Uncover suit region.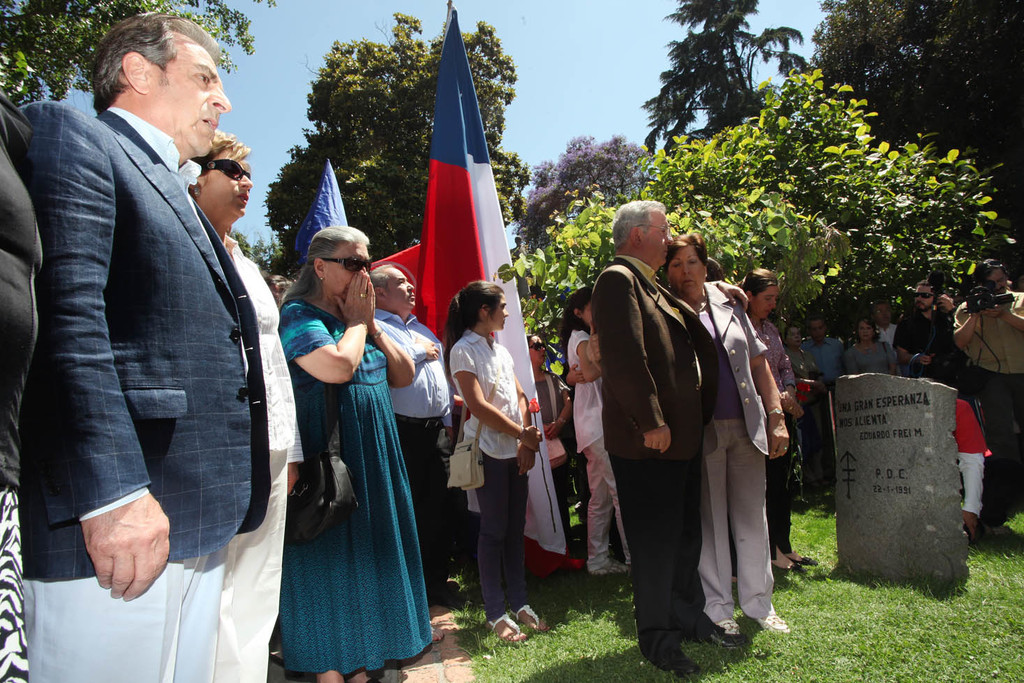
Uncovered: [590, 262, 721, 671].
